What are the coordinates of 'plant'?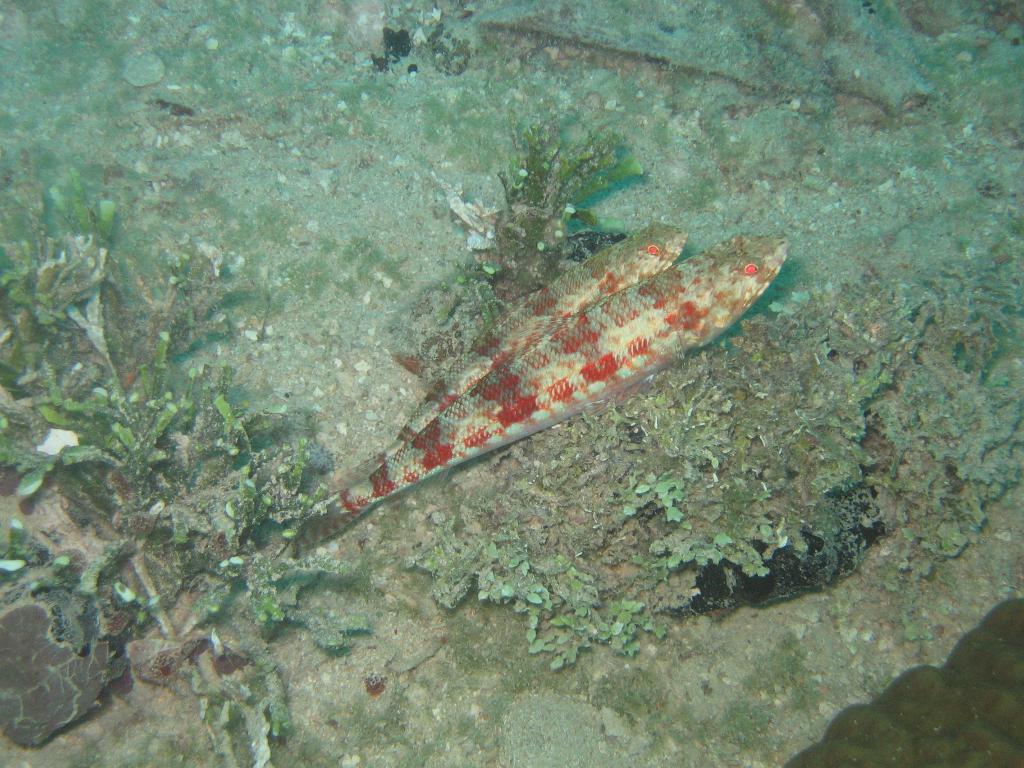
{"left": 487, "top": 104, "right": 640, "bottom": 307}.
